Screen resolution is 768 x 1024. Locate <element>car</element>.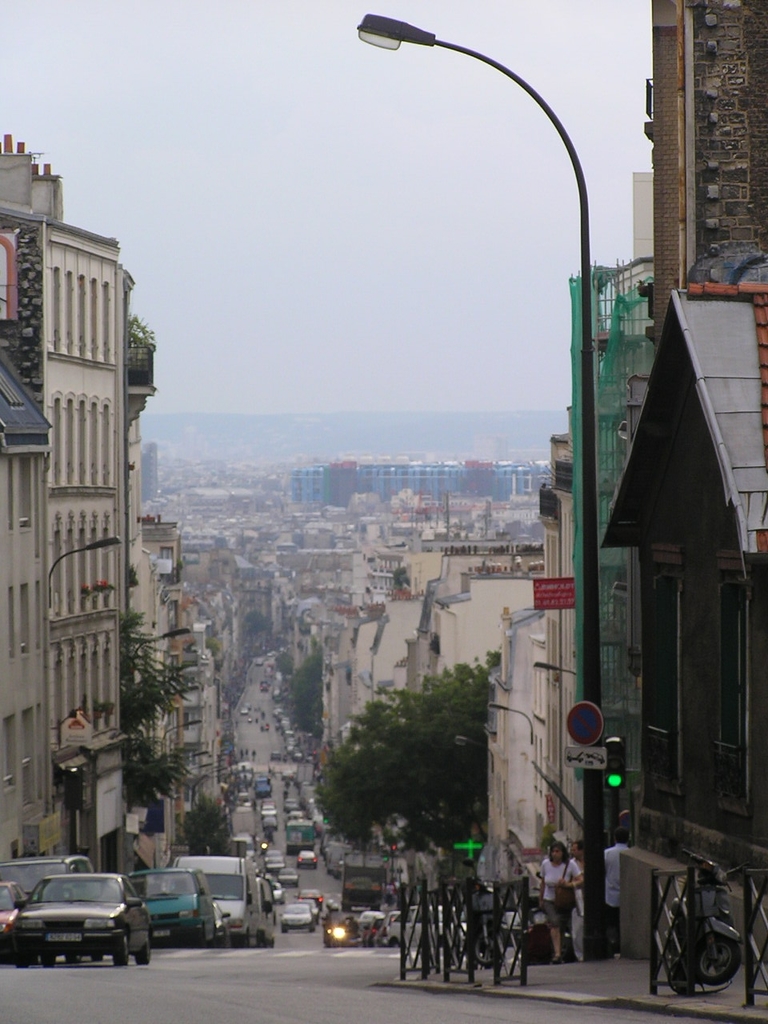
detection(278, 873, 299, 889).
